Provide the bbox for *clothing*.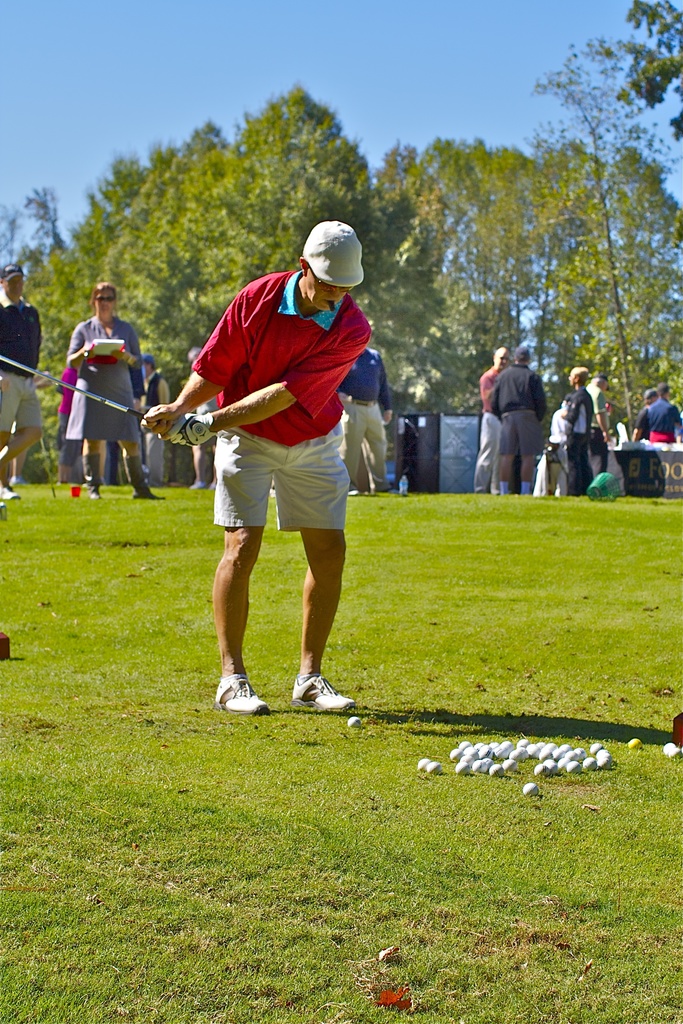
crop(644, 397, 682, 445).
